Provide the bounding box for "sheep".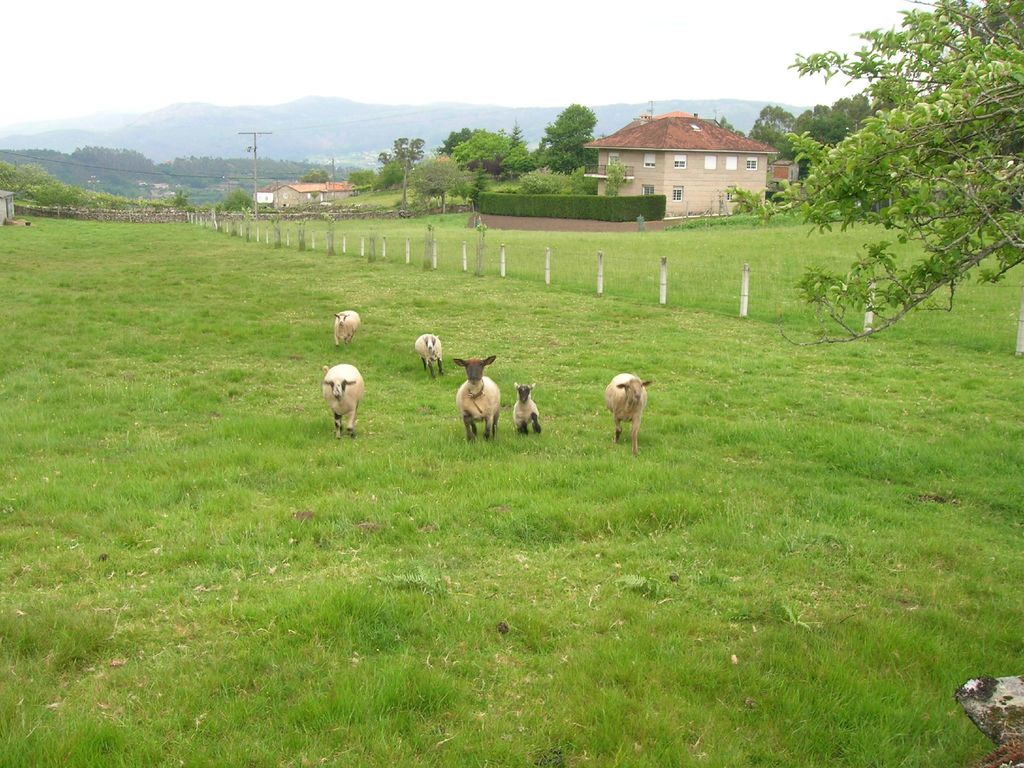
{"left": 602, "top": 373, "right": 650, "bottom": 450}.
